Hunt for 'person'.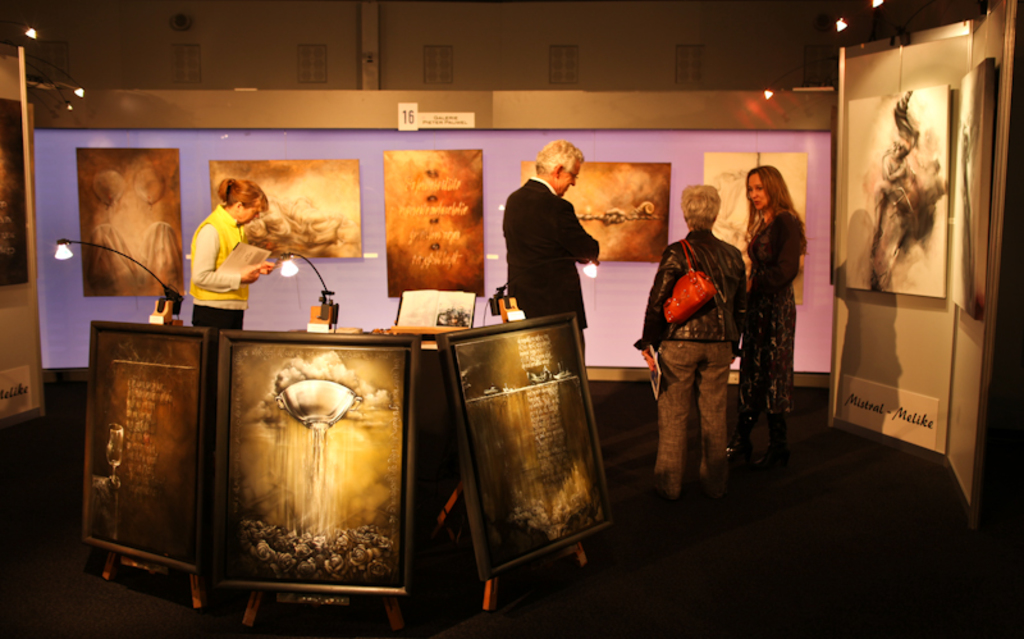
Hunted down at detection(503, 127, 607, 353).
